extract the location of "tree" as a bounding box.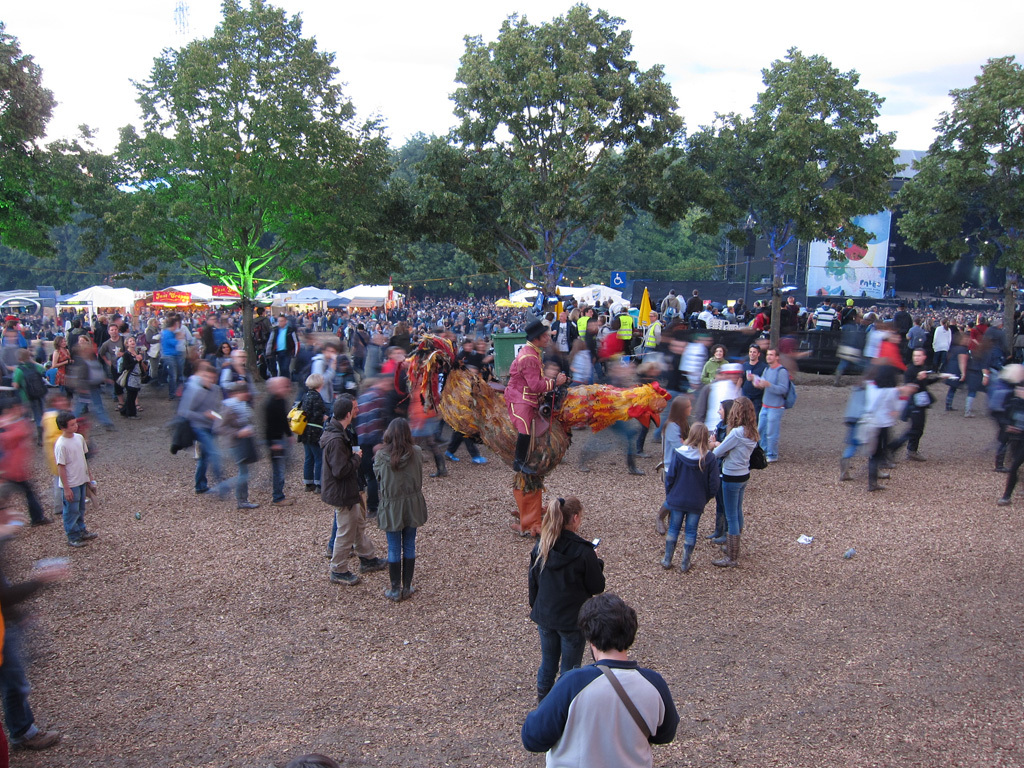
715/43/907/302.
